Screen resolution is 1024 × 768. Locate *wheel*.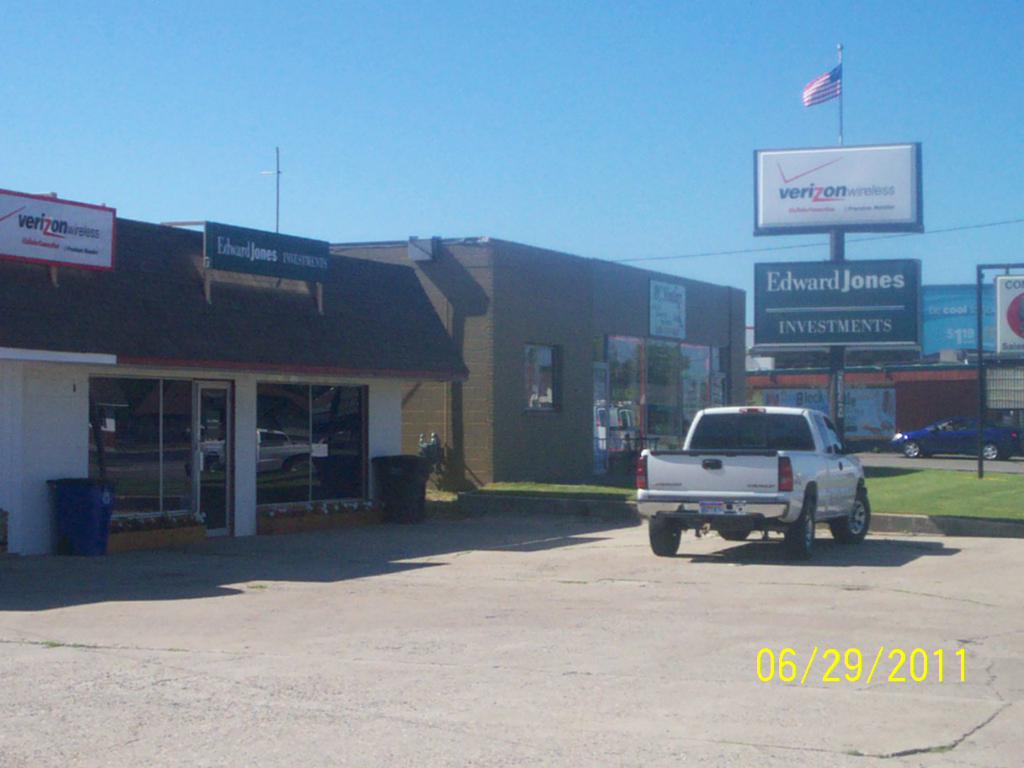
[904,440,920,456].
